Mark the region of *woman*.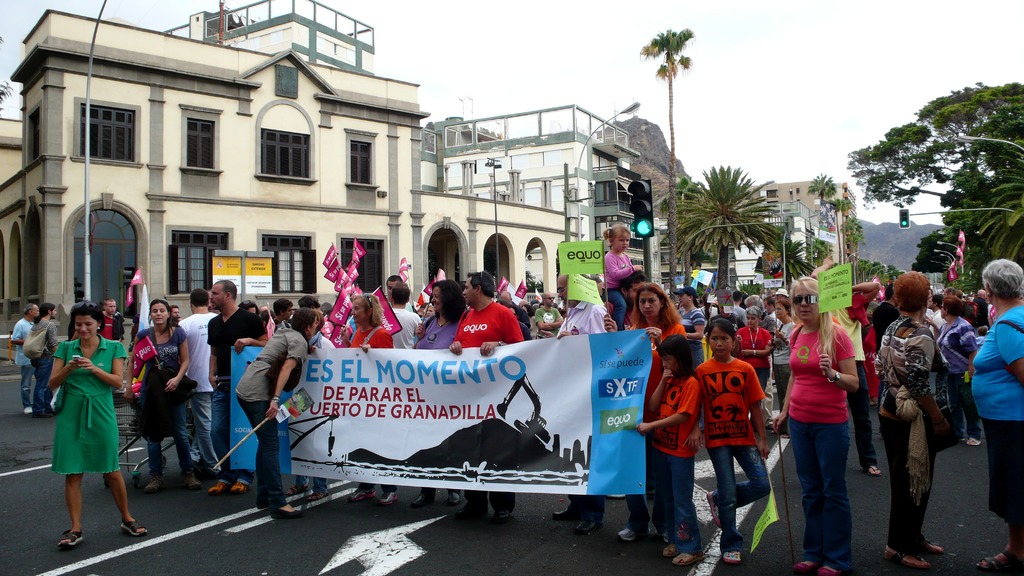
Region: {"x1": 735, "y1": 306, "x2": 771, "y2": 435}.
